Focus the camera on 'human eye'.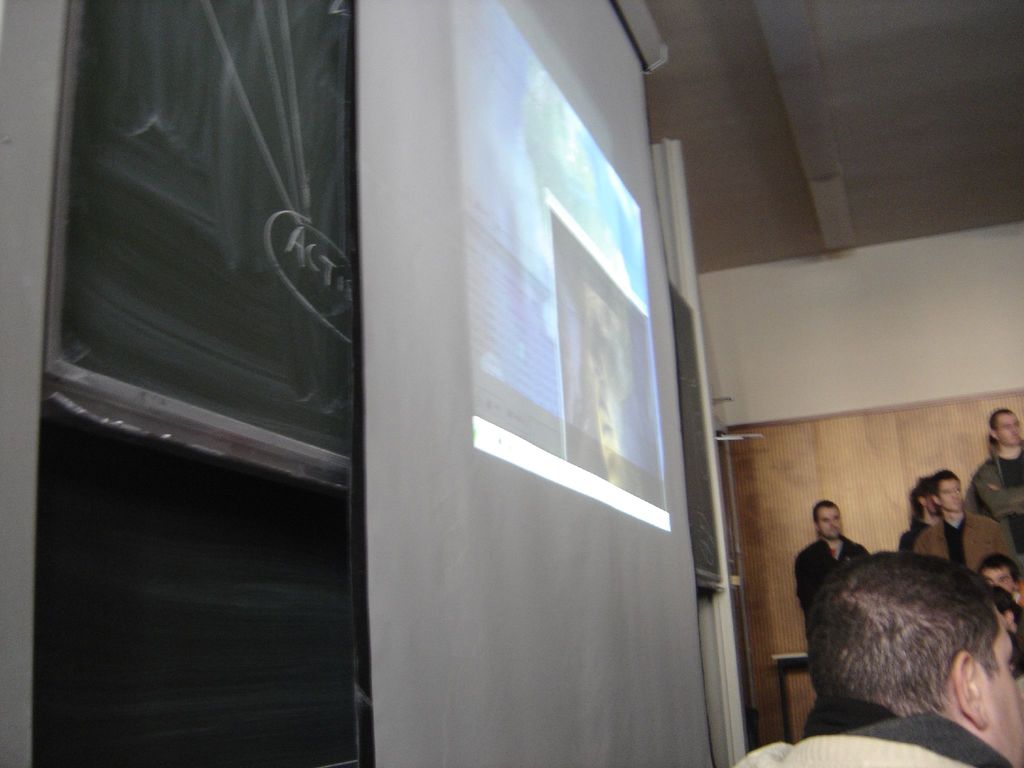
Focus region: crop(954, 488, 959, 494).
